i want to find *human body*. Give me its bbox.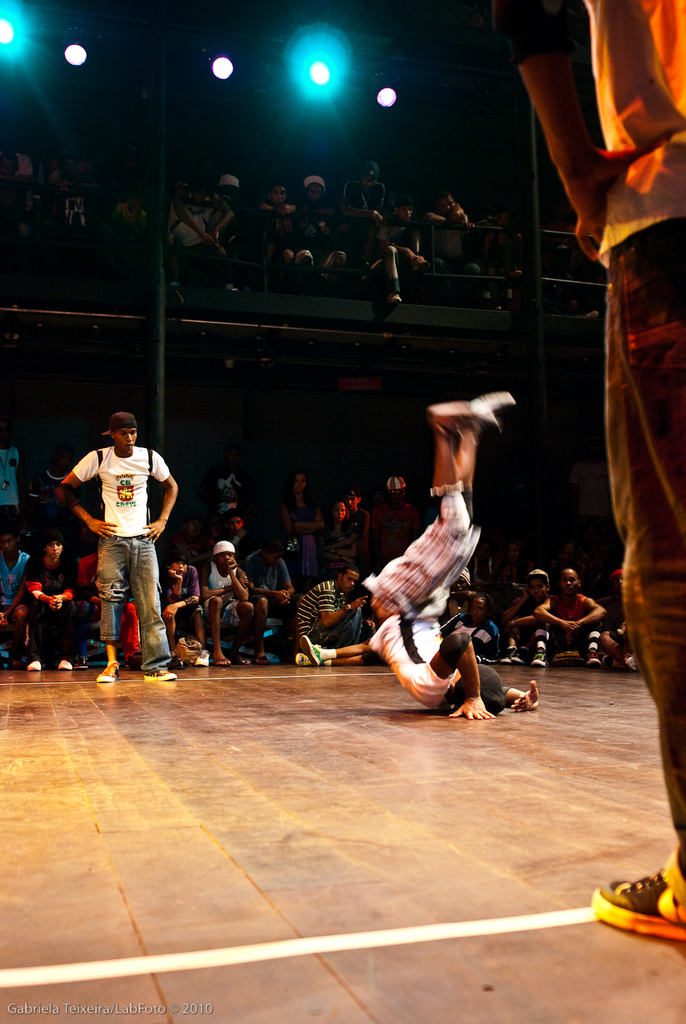
[x1=253, y1=184, x2=304, y2=268].
